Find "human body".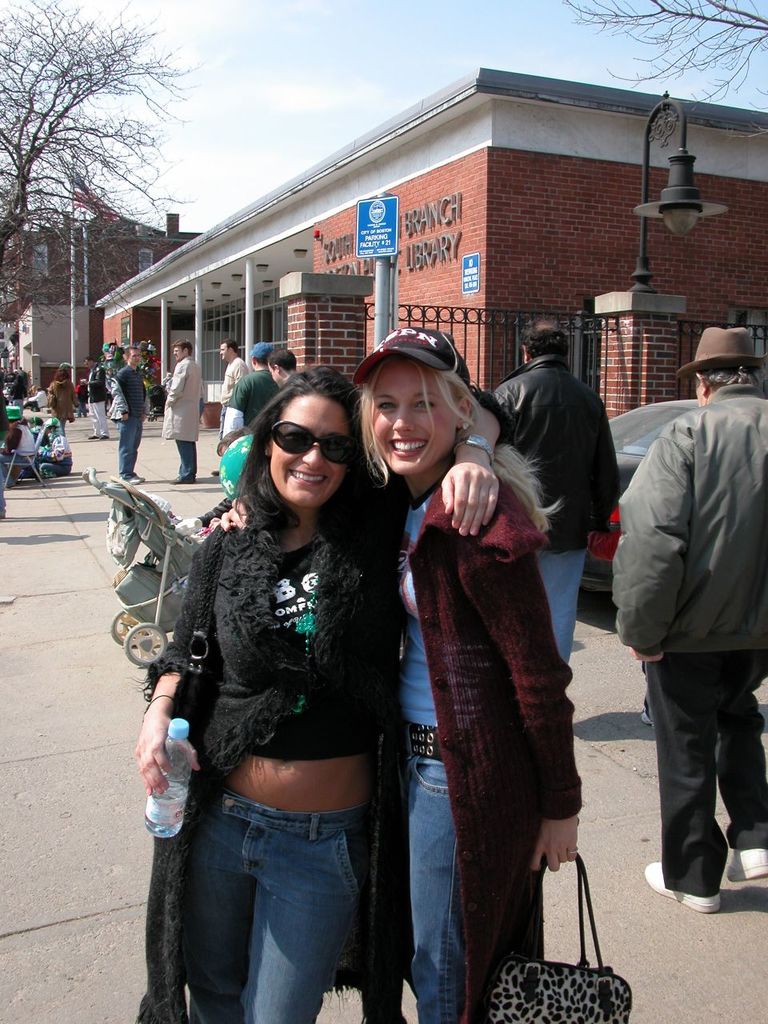
106:342:147:478.
